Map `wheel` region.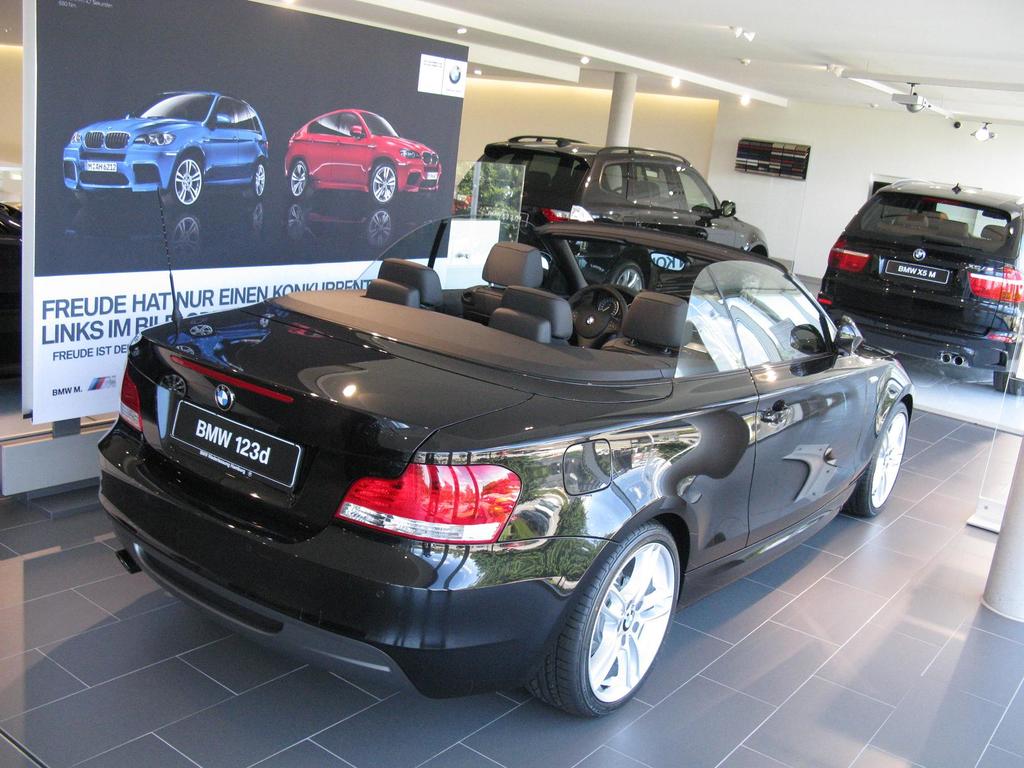
Mapped to 990 369 1022 393.
